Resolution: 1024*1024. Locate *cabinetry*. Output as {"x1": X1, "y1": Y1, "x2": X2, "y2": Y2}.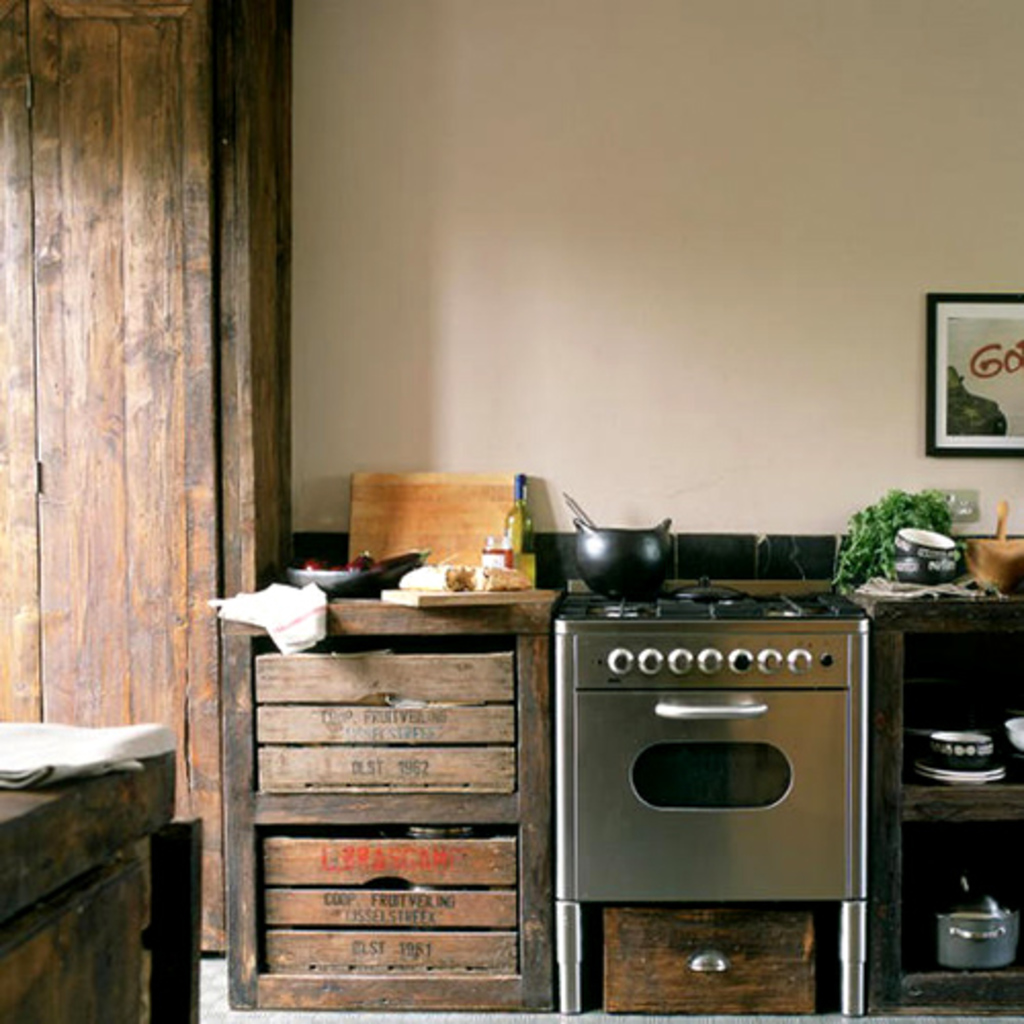
{"x1": 254, "y1": 627, "x2": 518, "y2": 797}.
